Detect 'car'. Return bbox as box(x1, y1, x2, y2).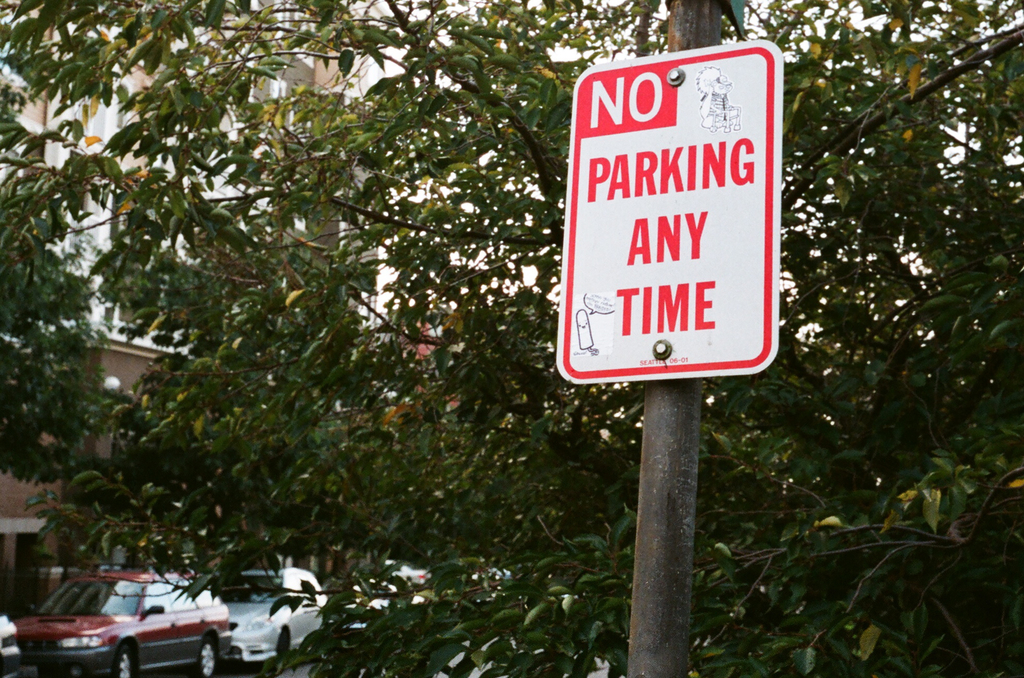
box(17, 574, 233, 677).
